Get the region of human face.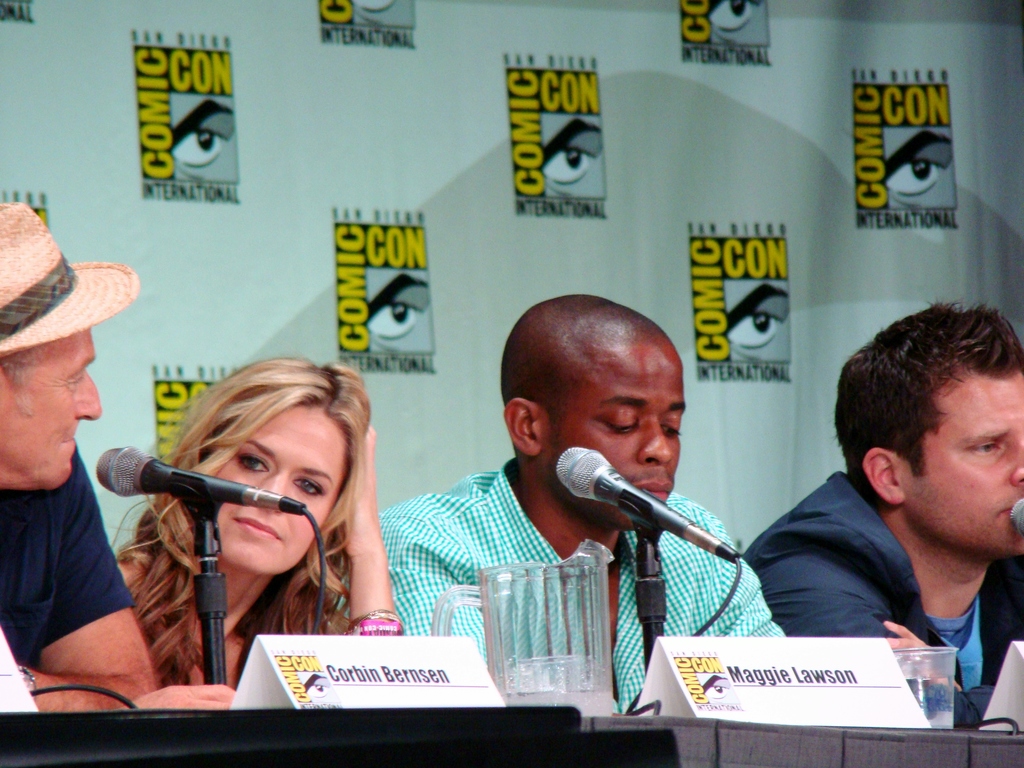
l=204, t=409, r=349, b=572.
